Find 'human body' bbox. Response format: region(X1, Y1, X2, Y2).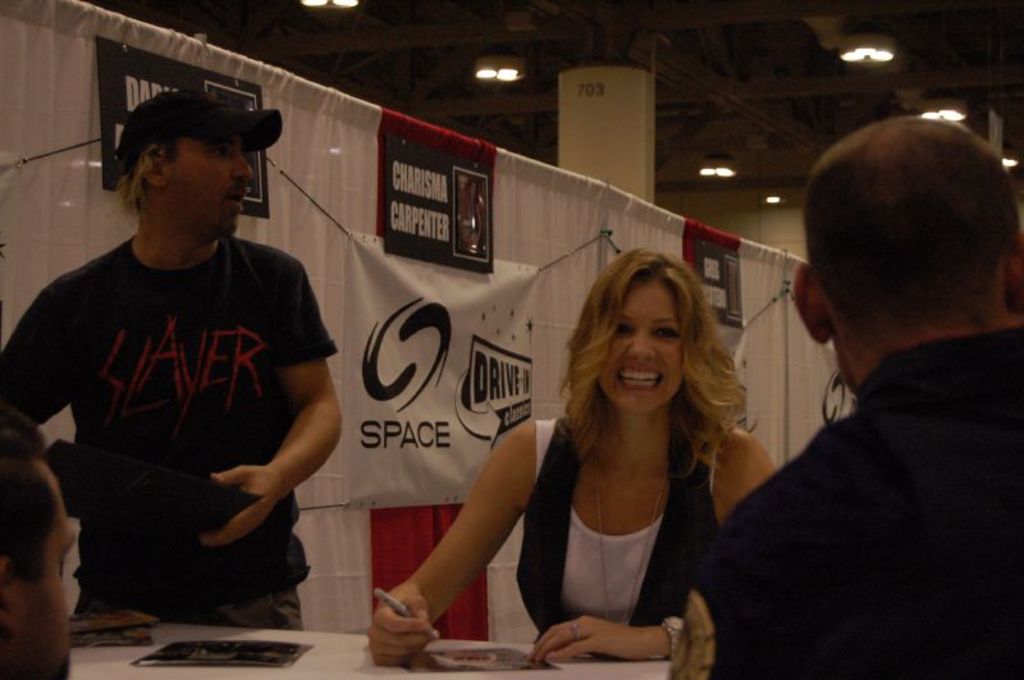
region(10, 131, 337, 676).
